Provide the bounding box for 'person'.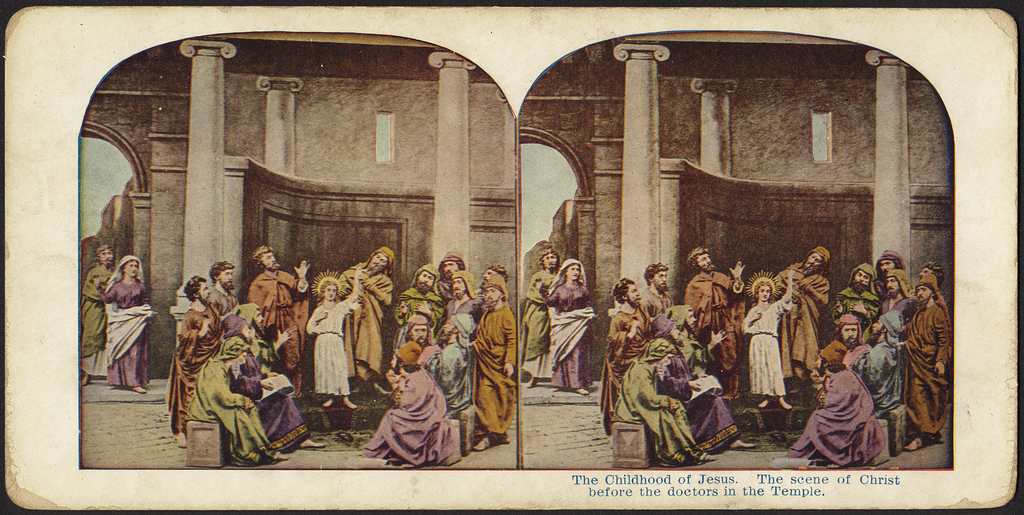
<bbox>80, 241, 118, 388</bbox>.
